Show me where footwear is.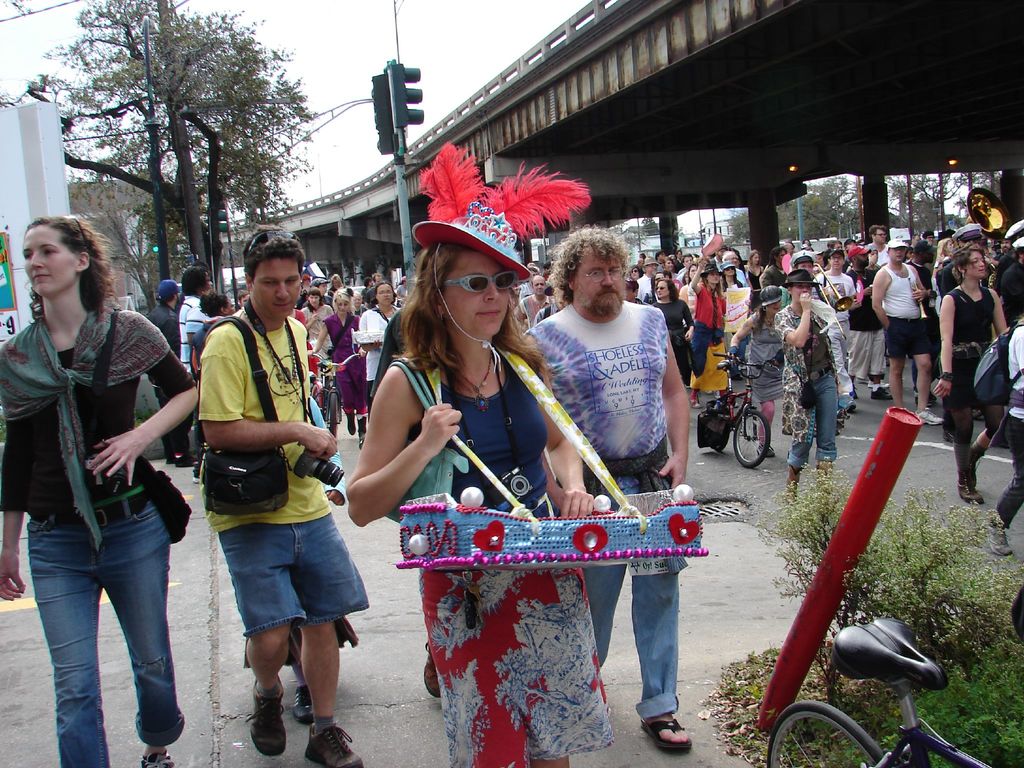
footwear is at <region>192, 452, 204, 484</region>.
